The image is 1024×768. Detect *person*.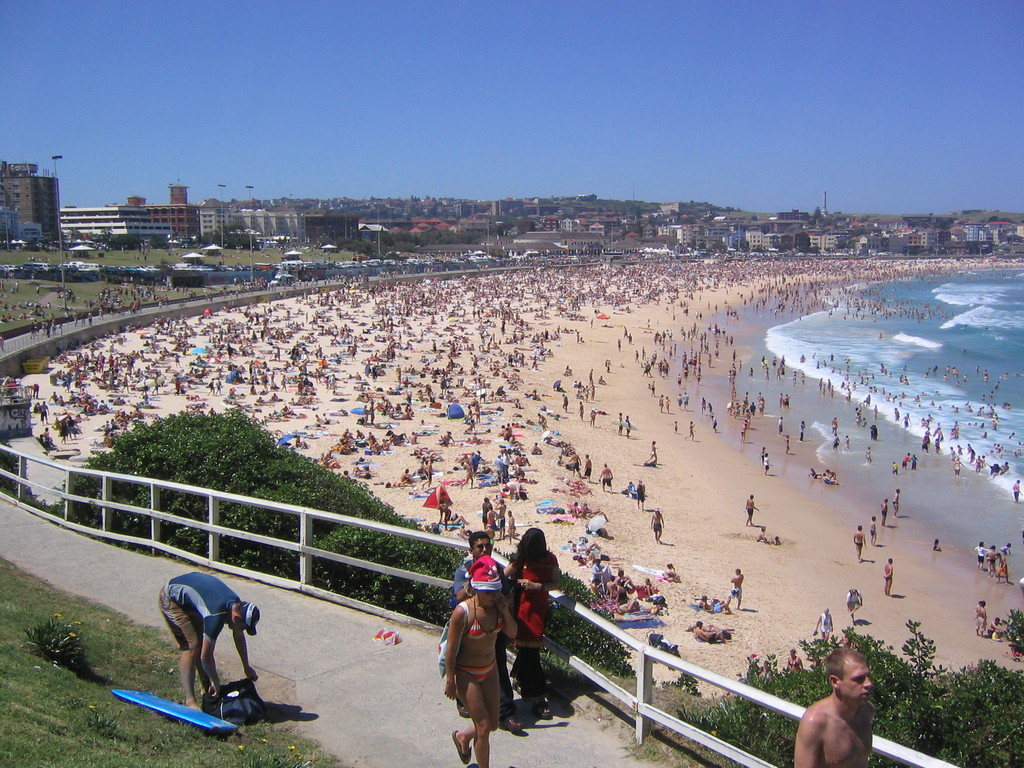
Detection: detection(778, 417, 787, 433).
